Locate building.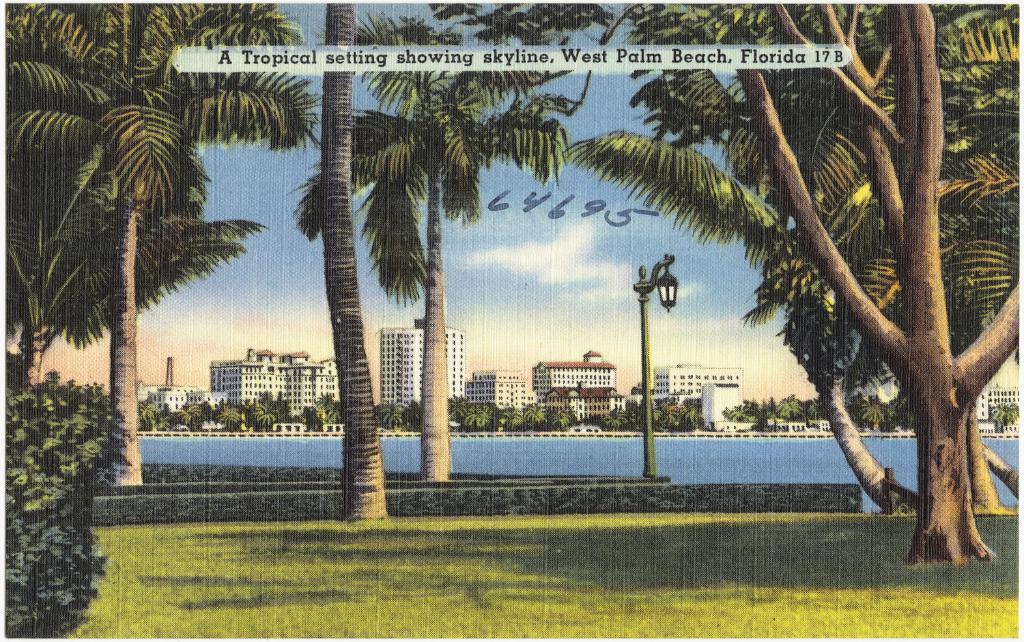
Bounding box: 976,388,1019,418.
